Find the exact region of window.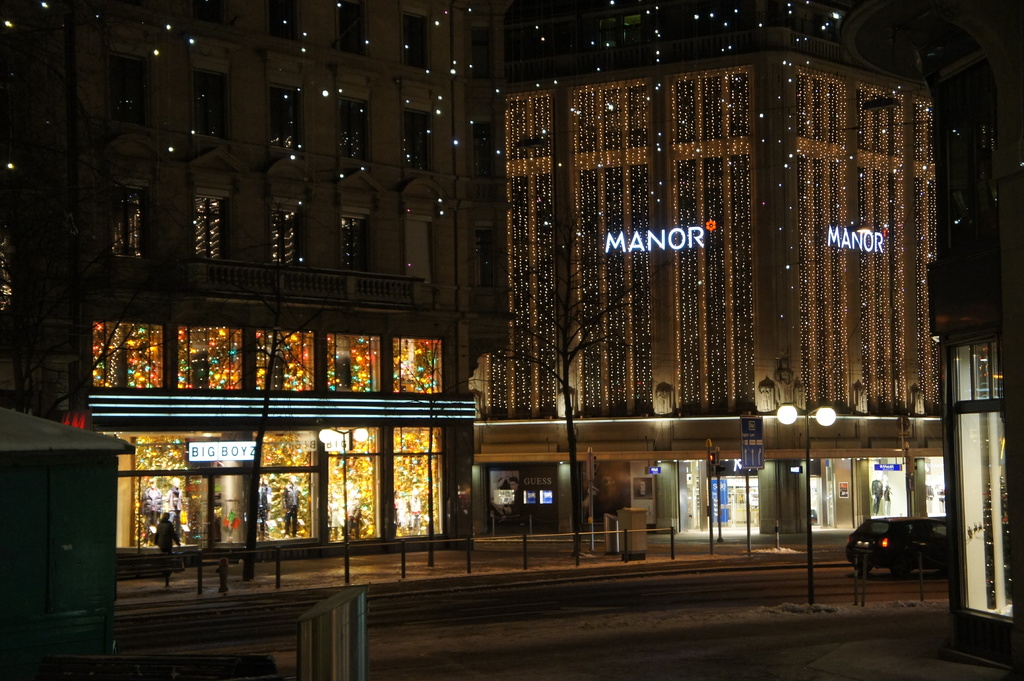
Exact region: pyautogui.locateOnScreen(479, 226, 499, 286).
